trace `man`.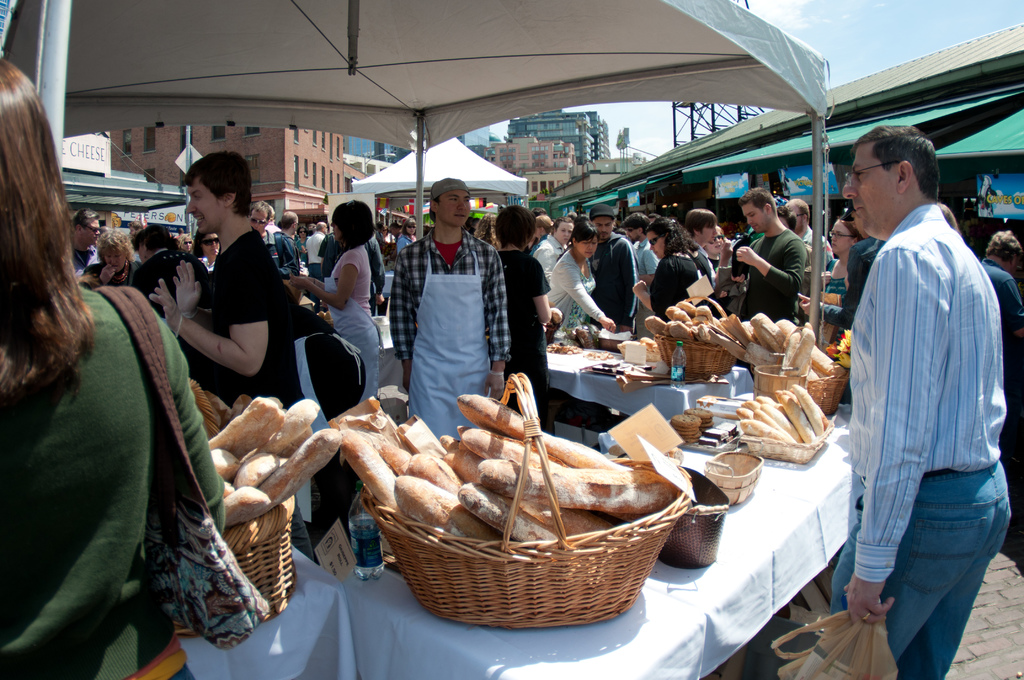
Traced to left=251, top=200, right=292, bottom=275.
